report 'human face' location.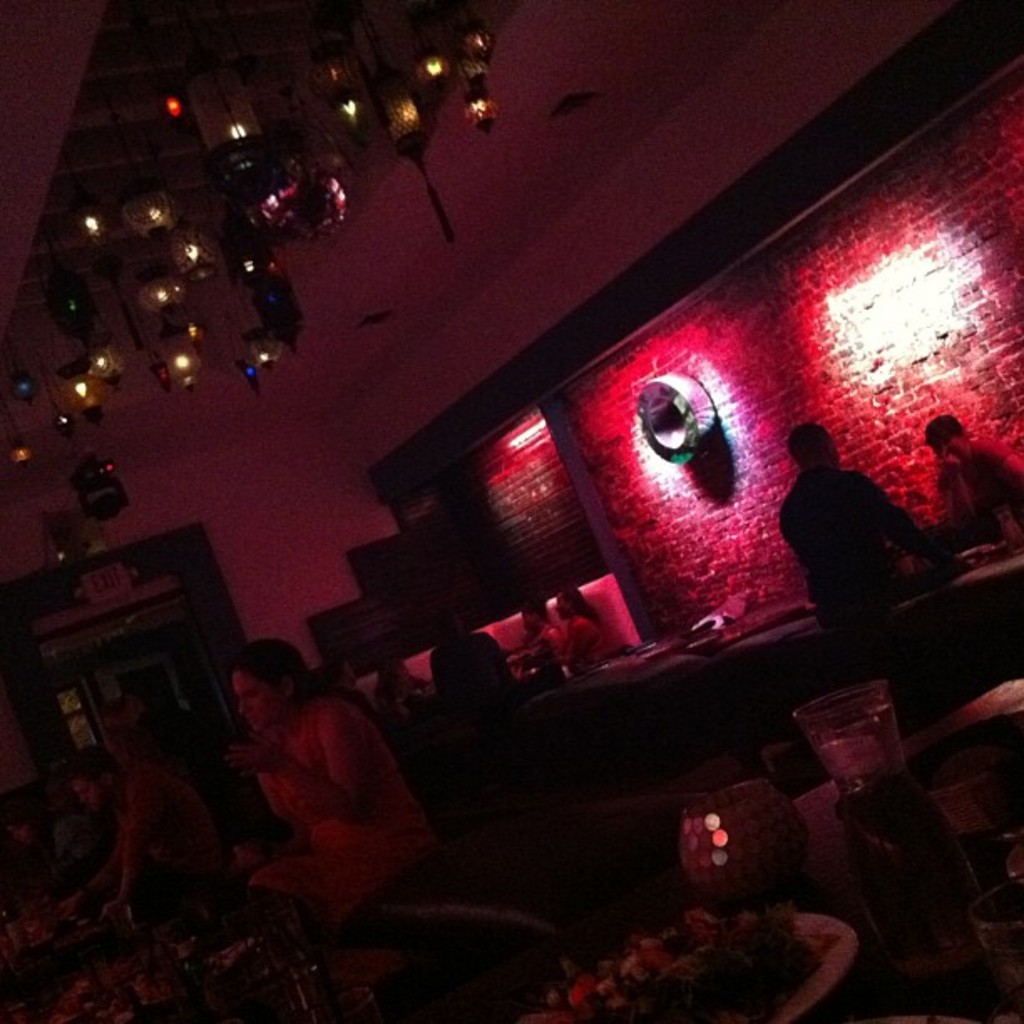
Report: [236, 671, 289, 736].
